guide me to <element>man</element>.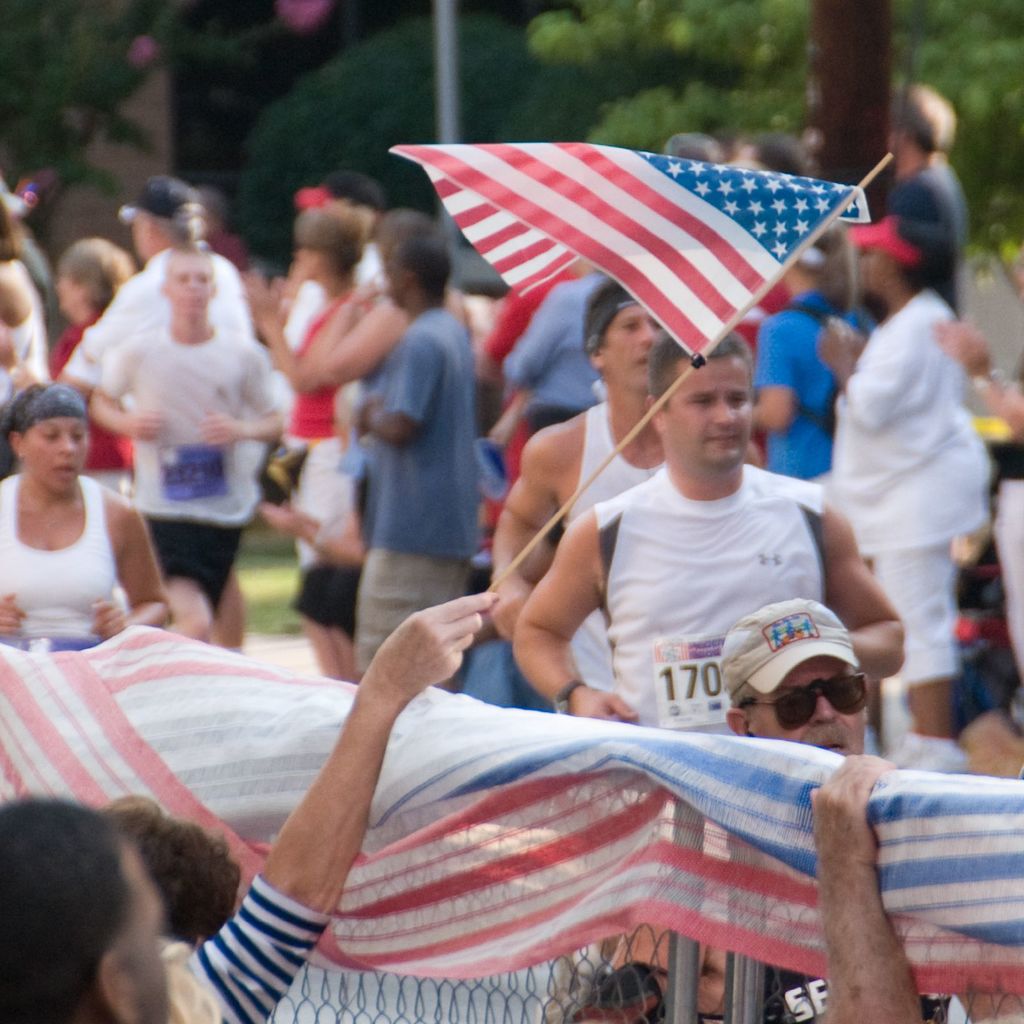
Guidance: rect(714, 597, 870, 762).
